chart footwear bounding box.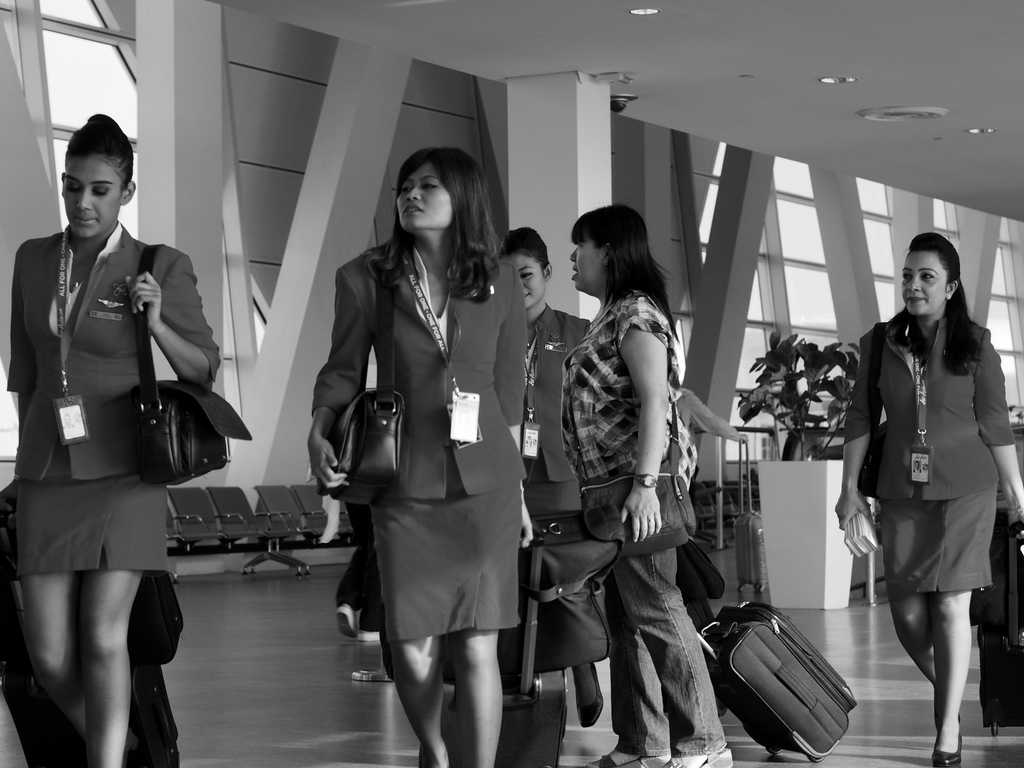
Charted: <bbox>666, 745, 735, 767</bbox>.
